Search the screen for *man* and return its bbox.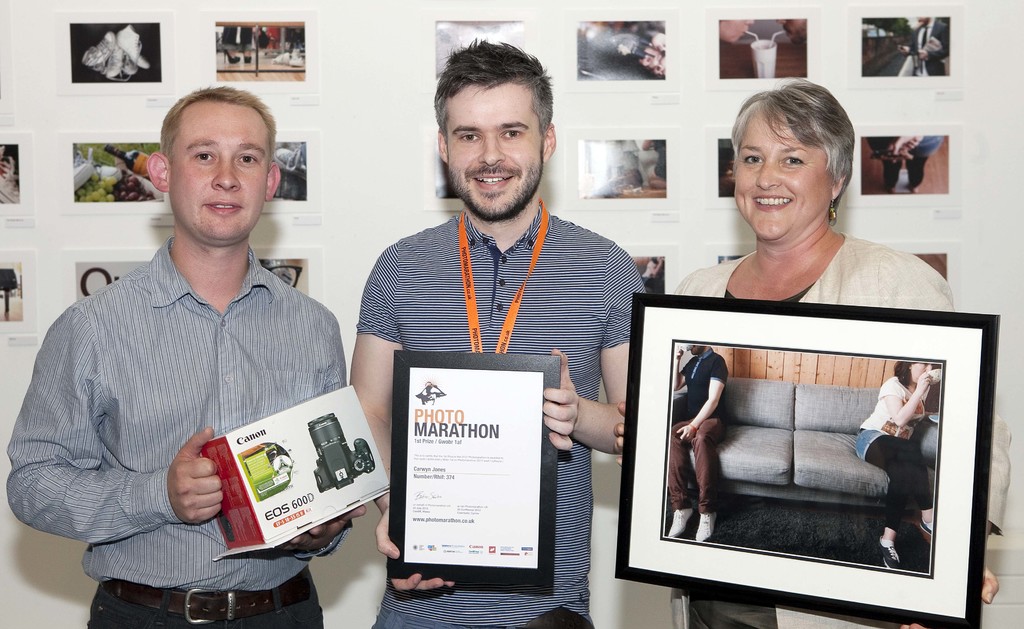
Found: [31,67,367,616].
